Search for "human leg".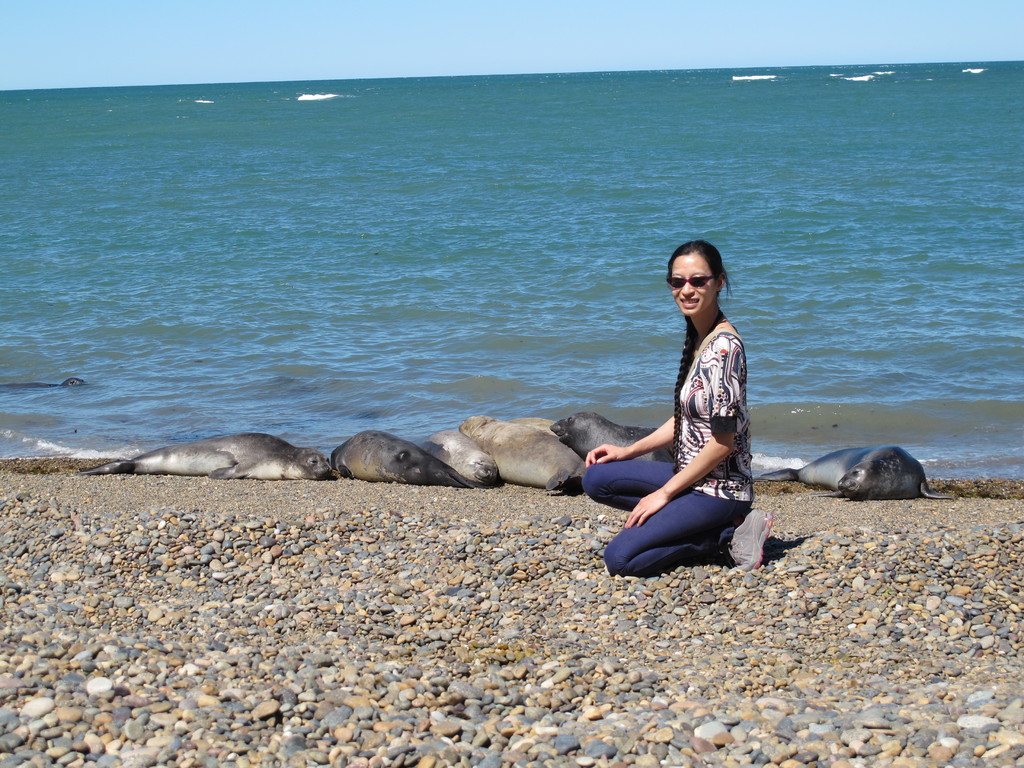
Found at [582,456,679,514].
